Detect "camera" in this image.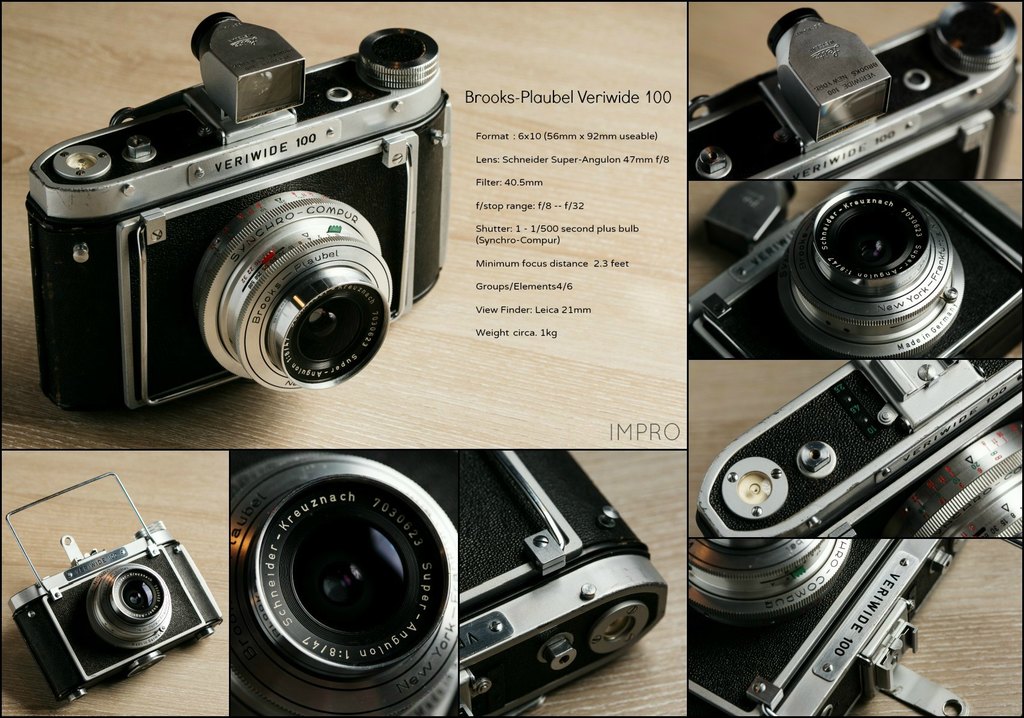
Detection: {"x1": 684, "y1": 180, "x2": 1023, "y2": 369}.
